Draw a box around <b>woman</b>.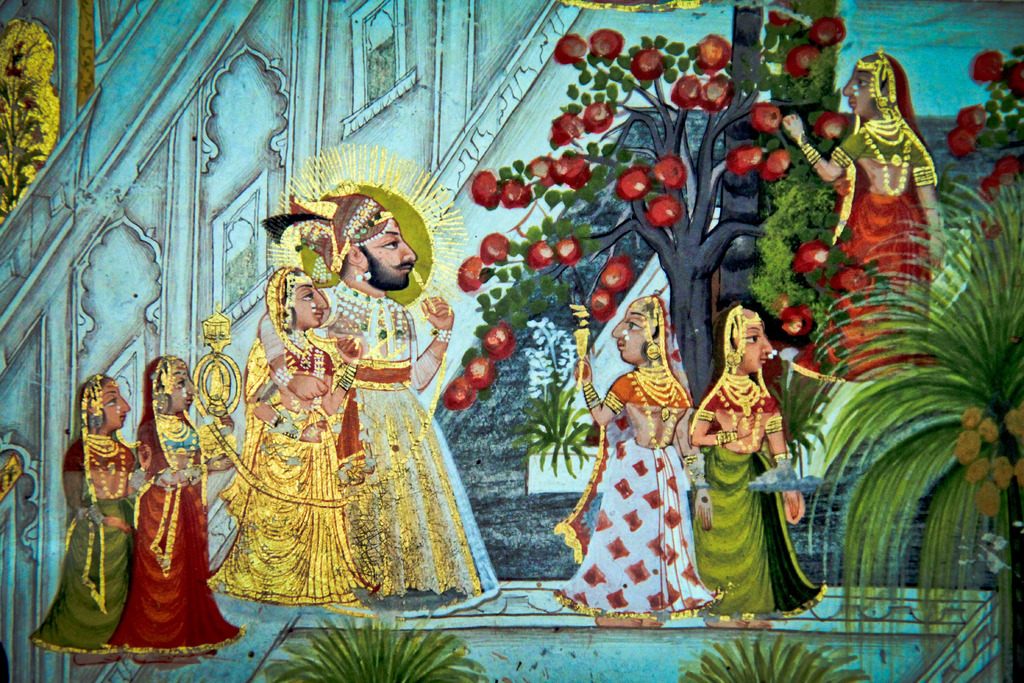
x1=553, y1=289, x2=699, y2=629.
